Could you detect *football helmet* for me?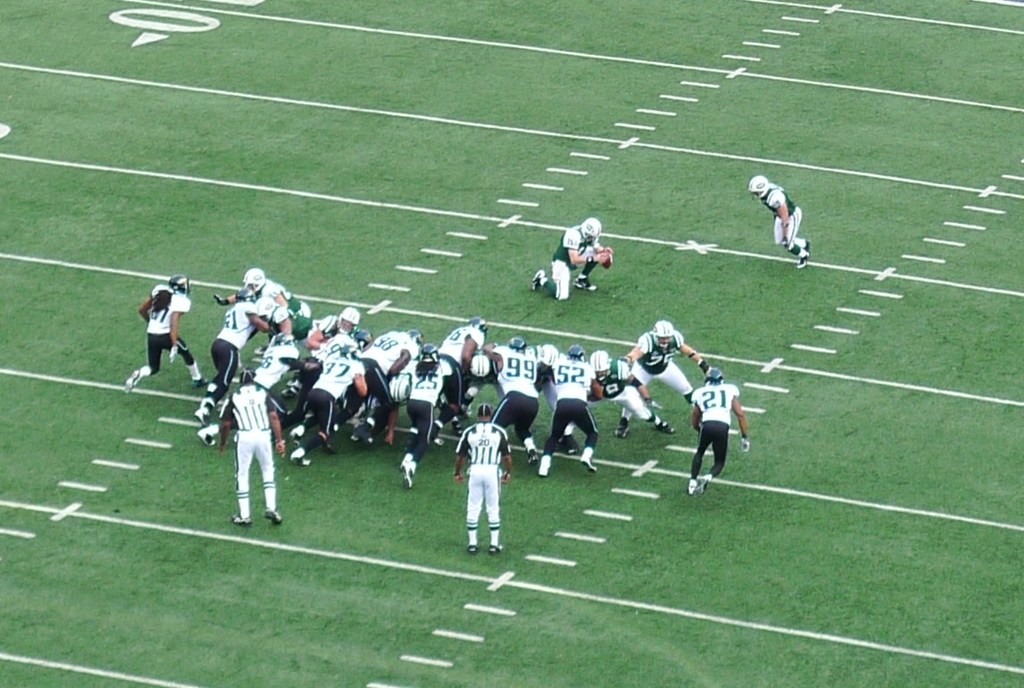
Detection result: locate(239, 268, 269, 293).
